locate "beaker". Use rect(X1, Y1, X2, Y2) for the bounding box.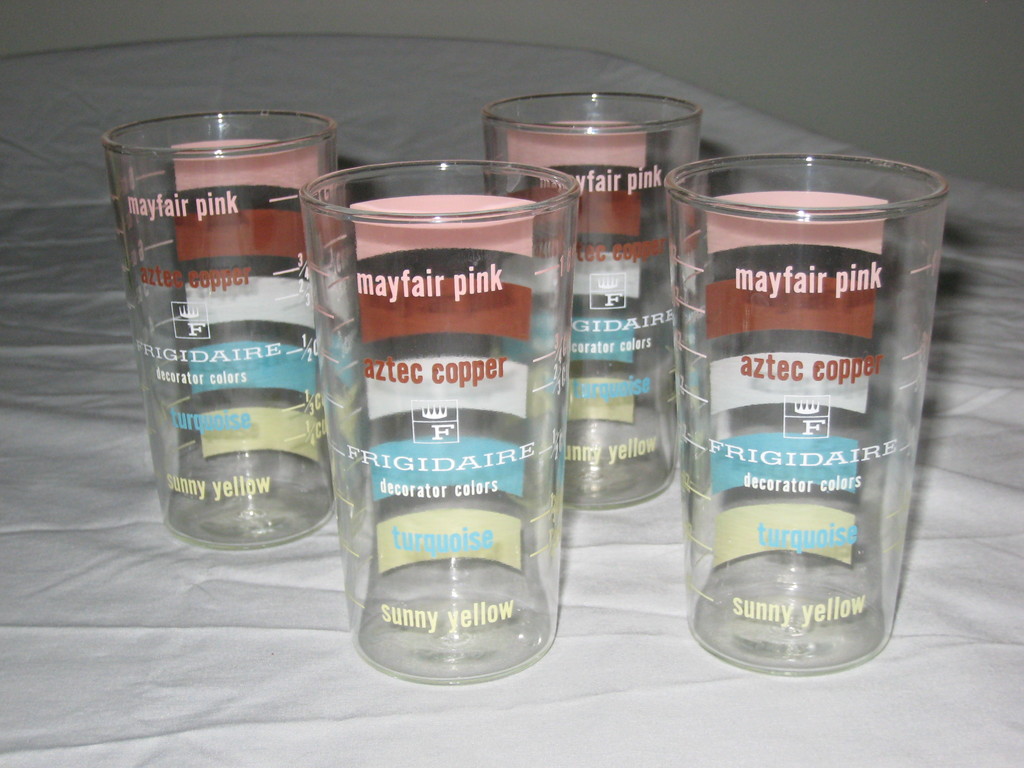
rect(94, 92, 332, 561).
